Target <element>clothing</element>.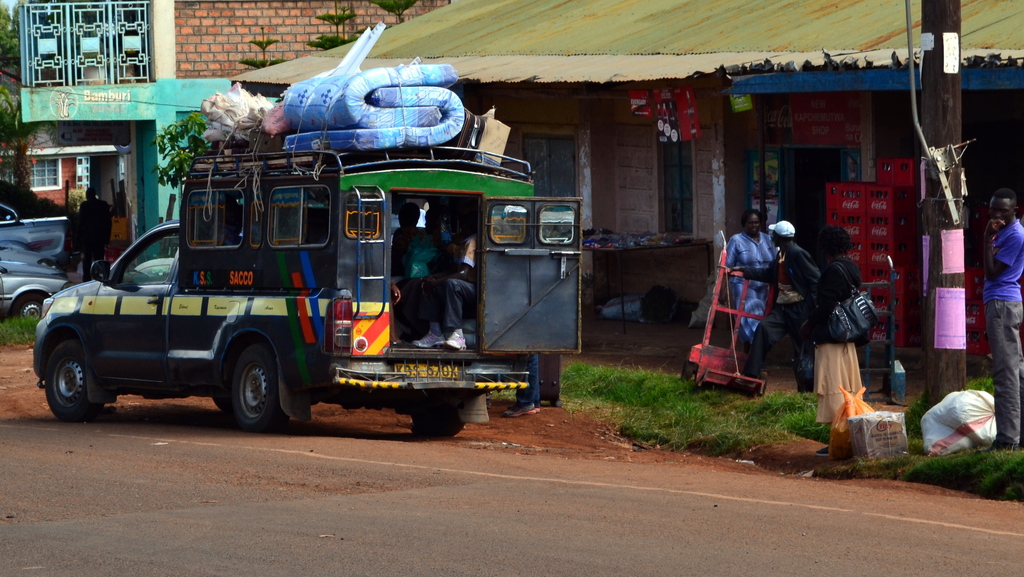
Target region: left=986, top=214, right=1023, bottom=305.
